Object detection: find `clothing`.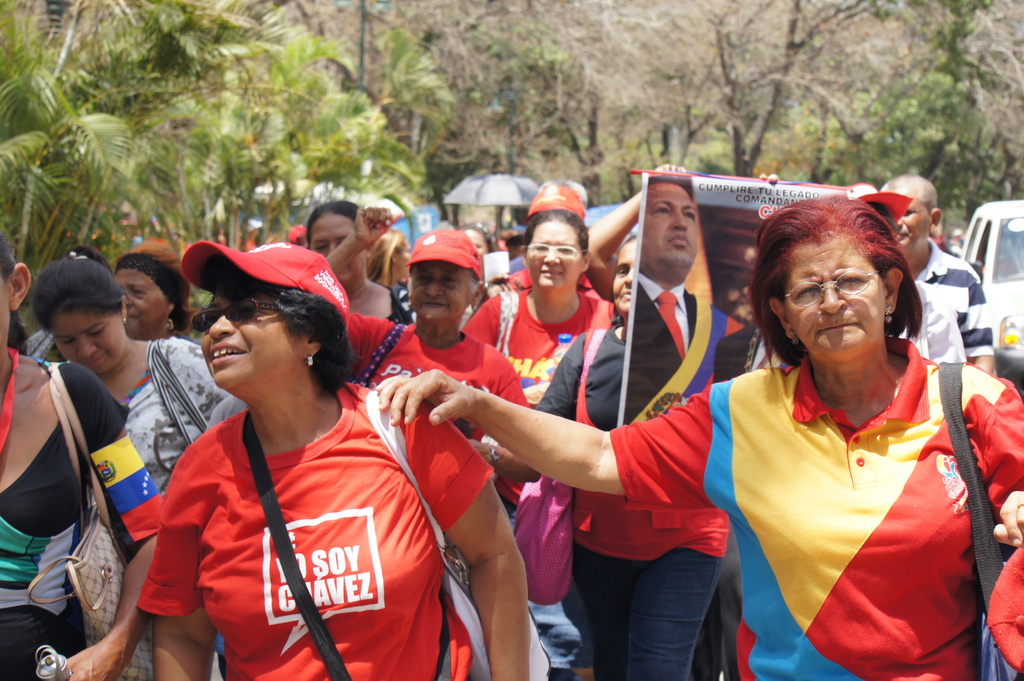
(left=607, top=340, right=1023, bottom=680).
